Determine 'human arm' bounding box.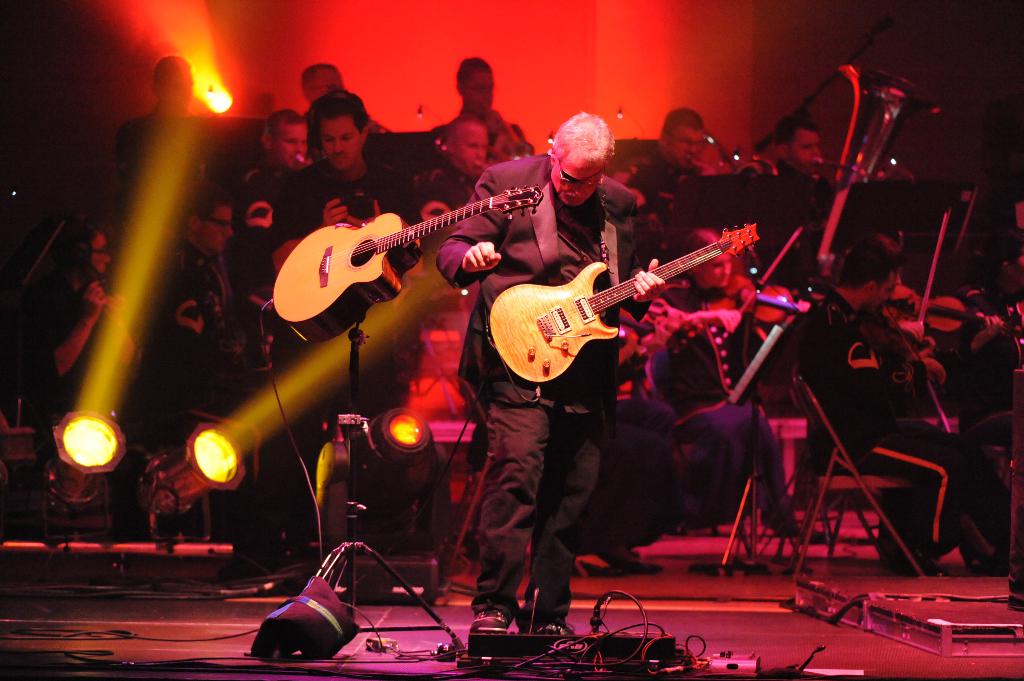
Determined: select_region(437, 164, 516, 276).
